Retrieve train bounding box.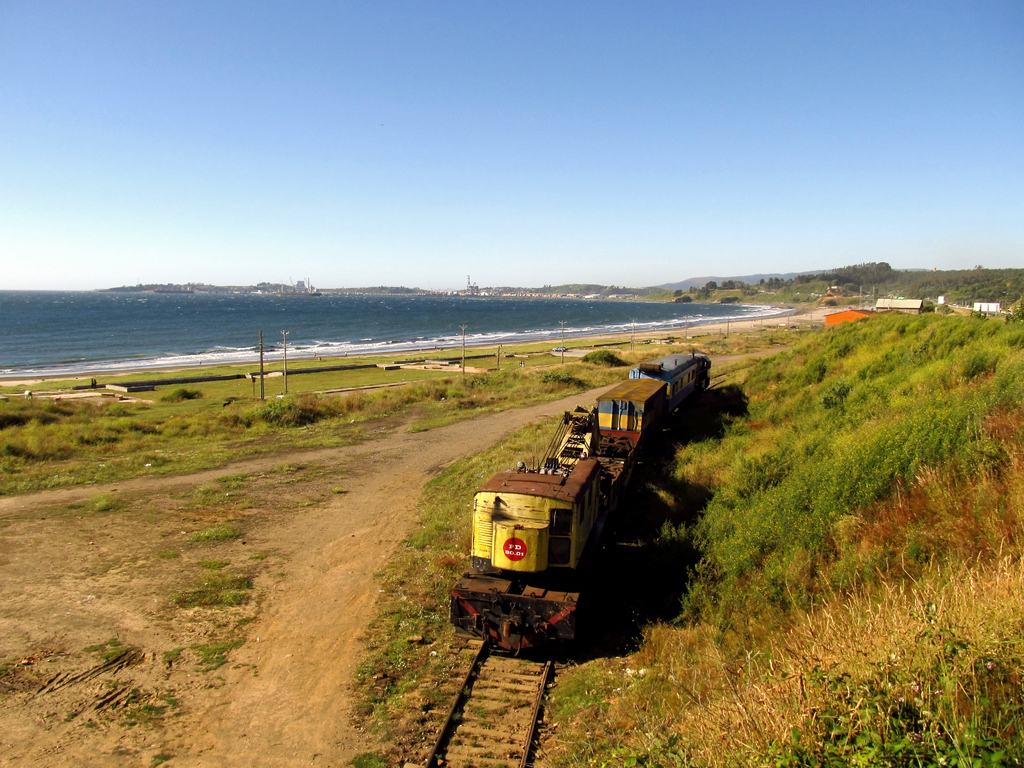
Bounding box: detection(446, 352, 709, 652).
